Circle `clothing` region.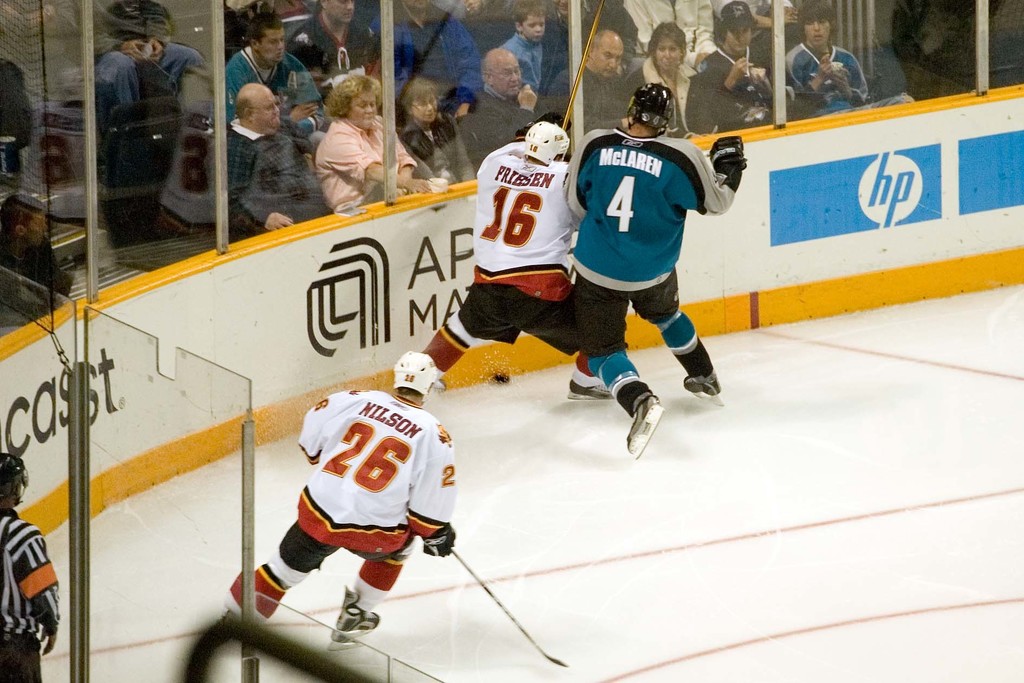
Region: pyautogui.locateOnScreen(402, 115, 476, 189).
